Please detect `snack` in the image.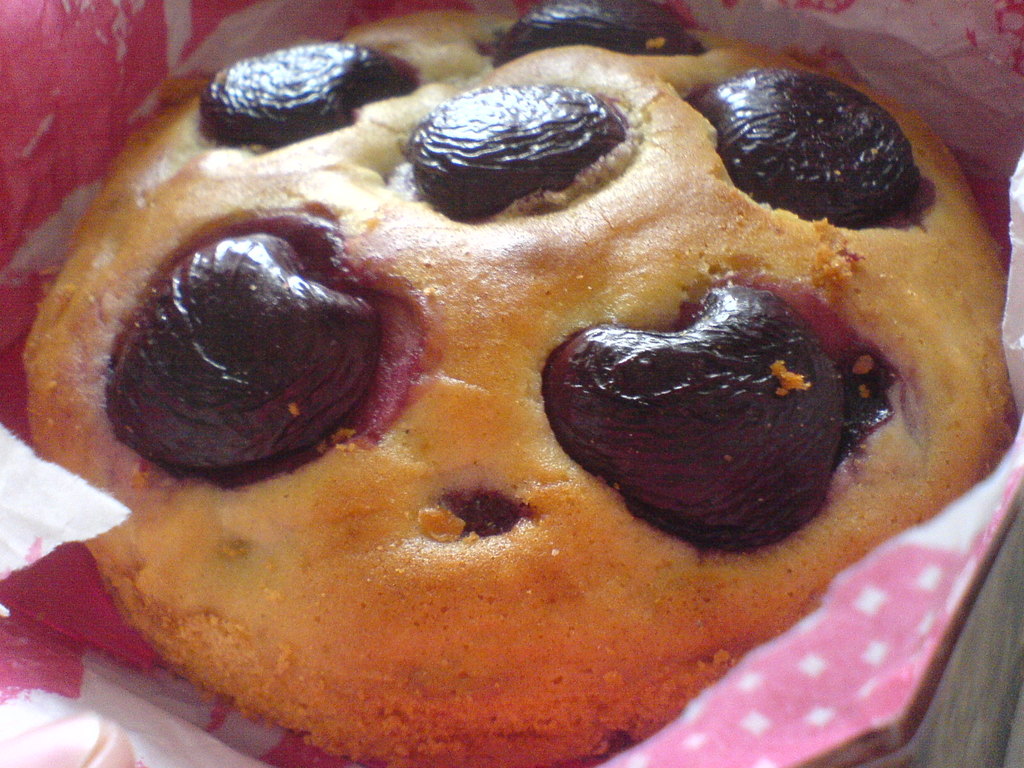
left=4, top=15, right=1023, bottom=767.
